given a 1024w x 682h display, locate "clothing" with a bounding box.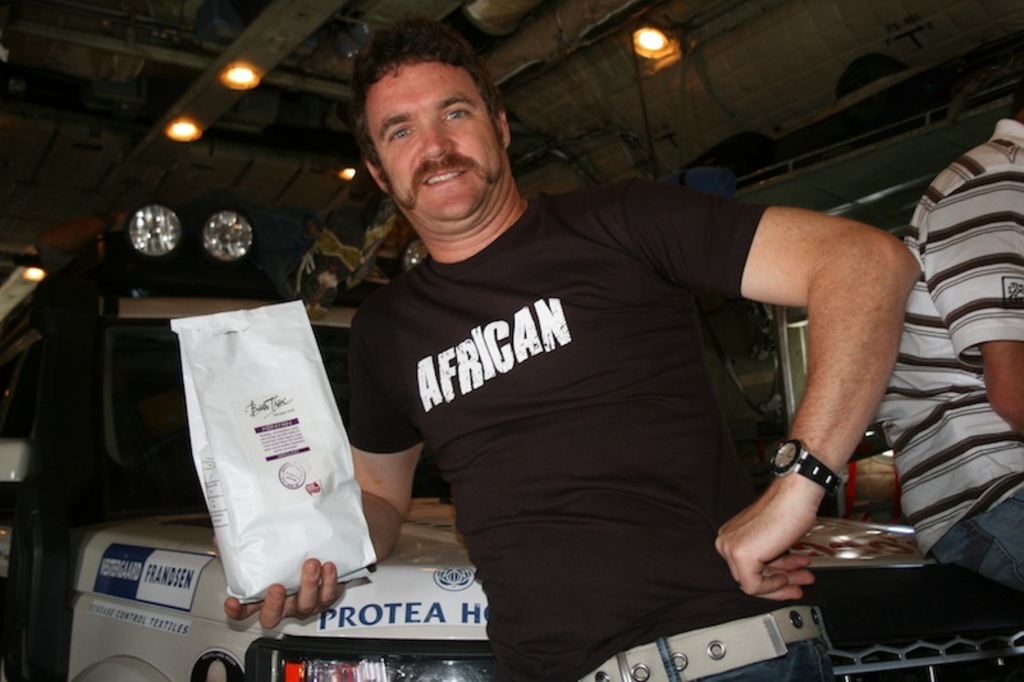
Located: 877:110:1023:592.
